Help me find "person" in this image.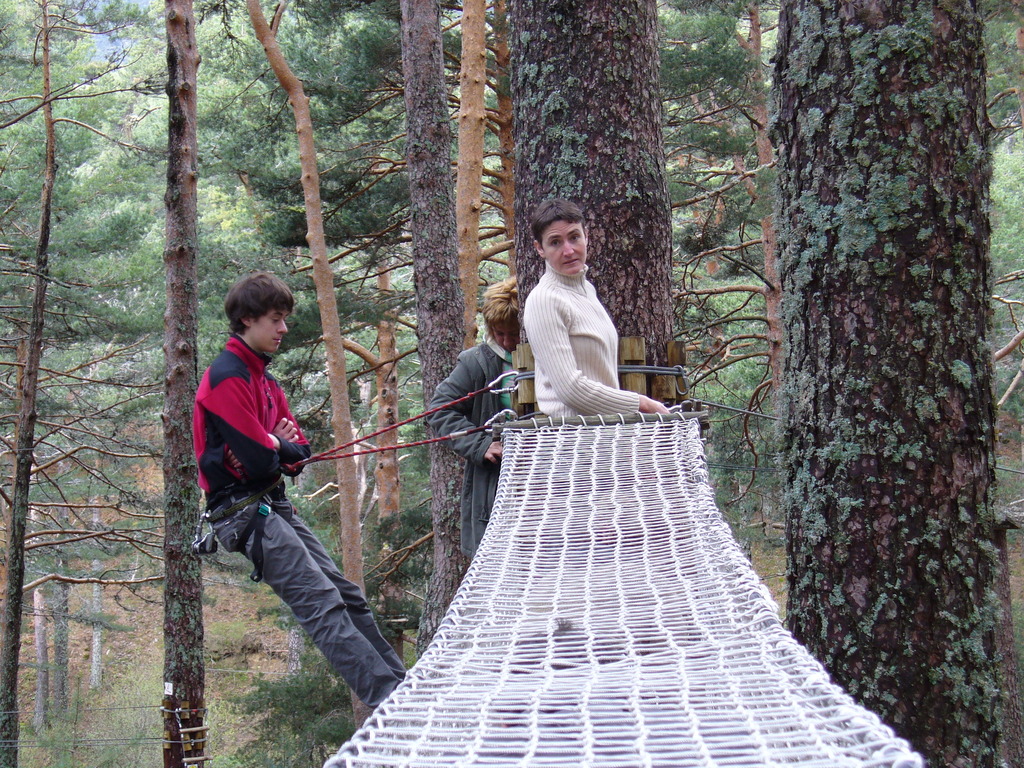
Found it: [left=422, top=276, right=522, bottom=556].
